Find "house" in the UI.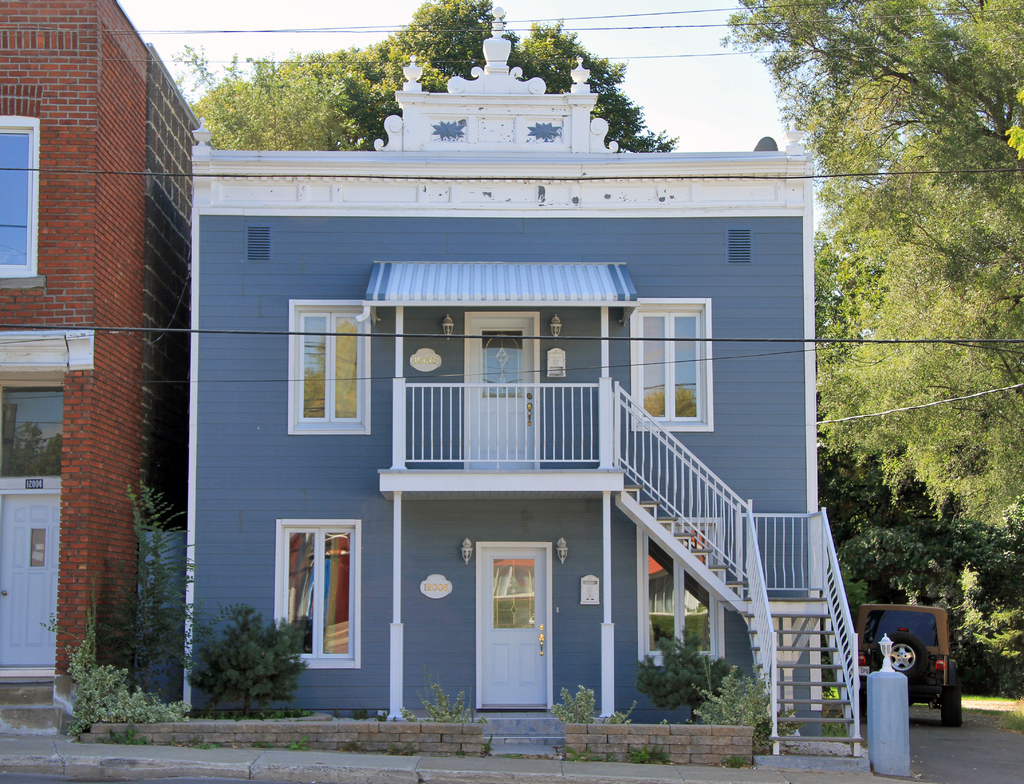
UI element at 0, 0, 202, 706.
